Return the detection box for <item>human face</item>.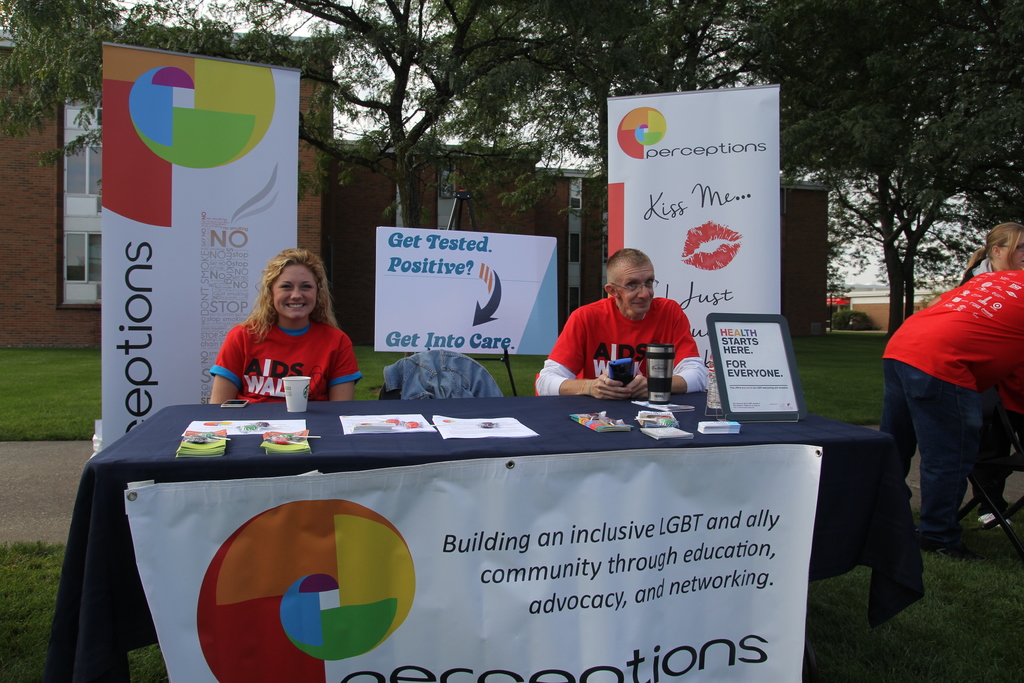
620:261:656:309.
